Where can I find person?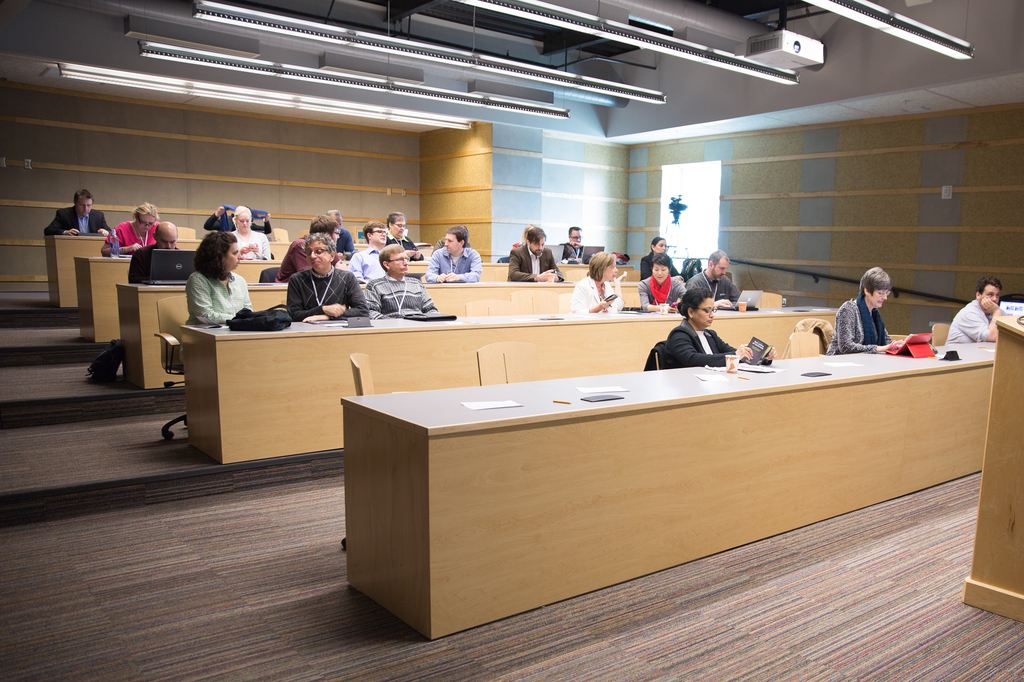
You can find it at box=[558, 225, 591, 266].
